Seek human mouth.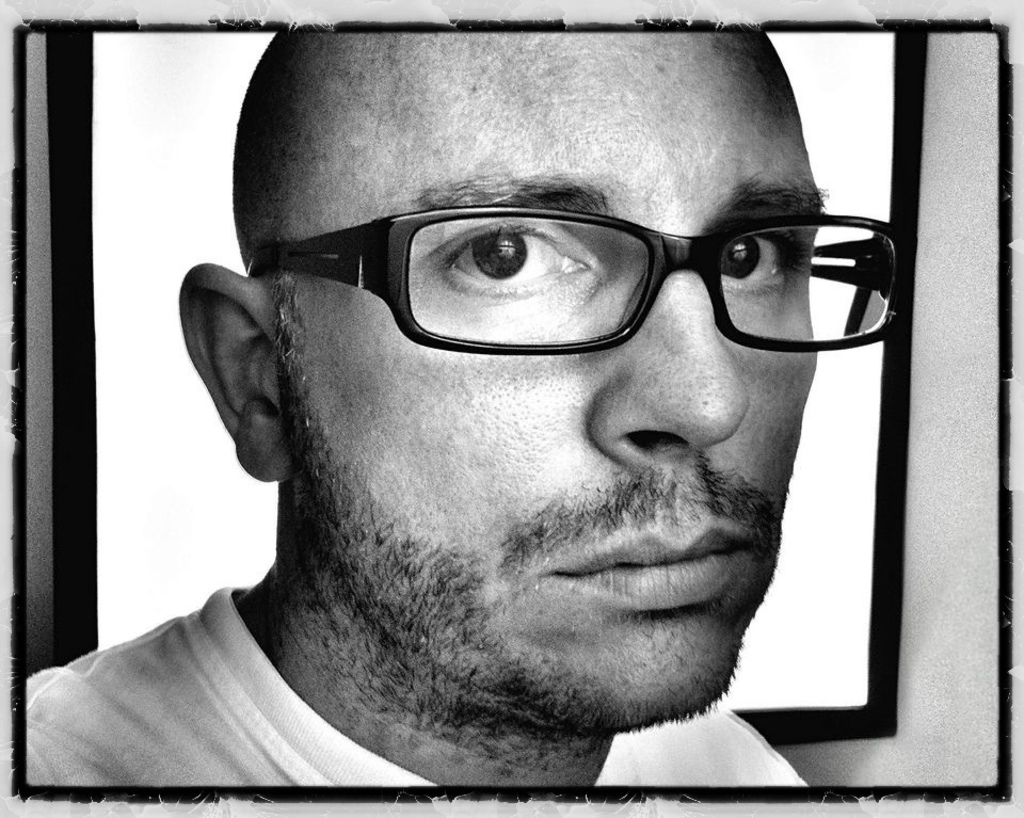
left=531, top=509, right=766, bottom=620.
